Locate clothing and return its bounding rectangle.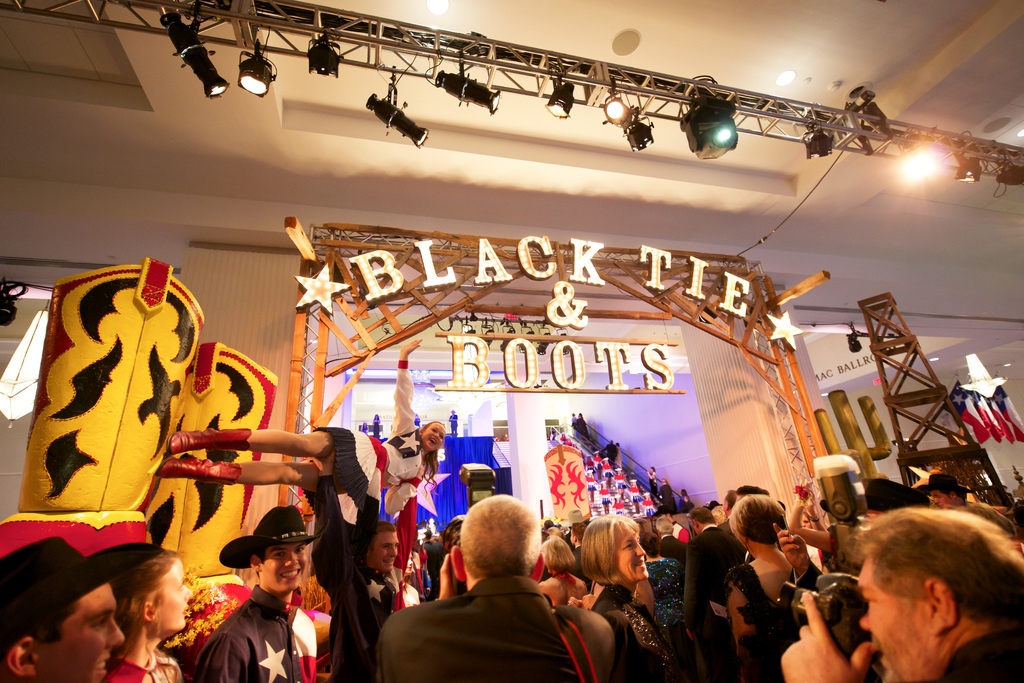
box(413, 416, 419, 426).
